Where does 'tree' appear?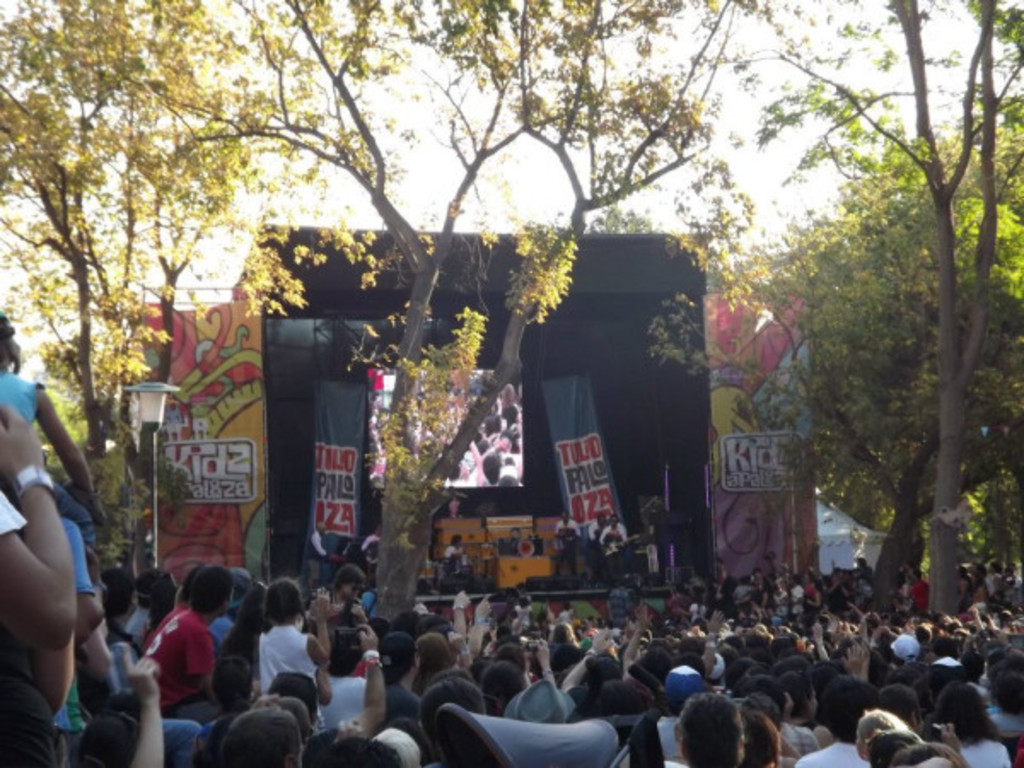
Appears at <box>753,0,1022,625</box>.
